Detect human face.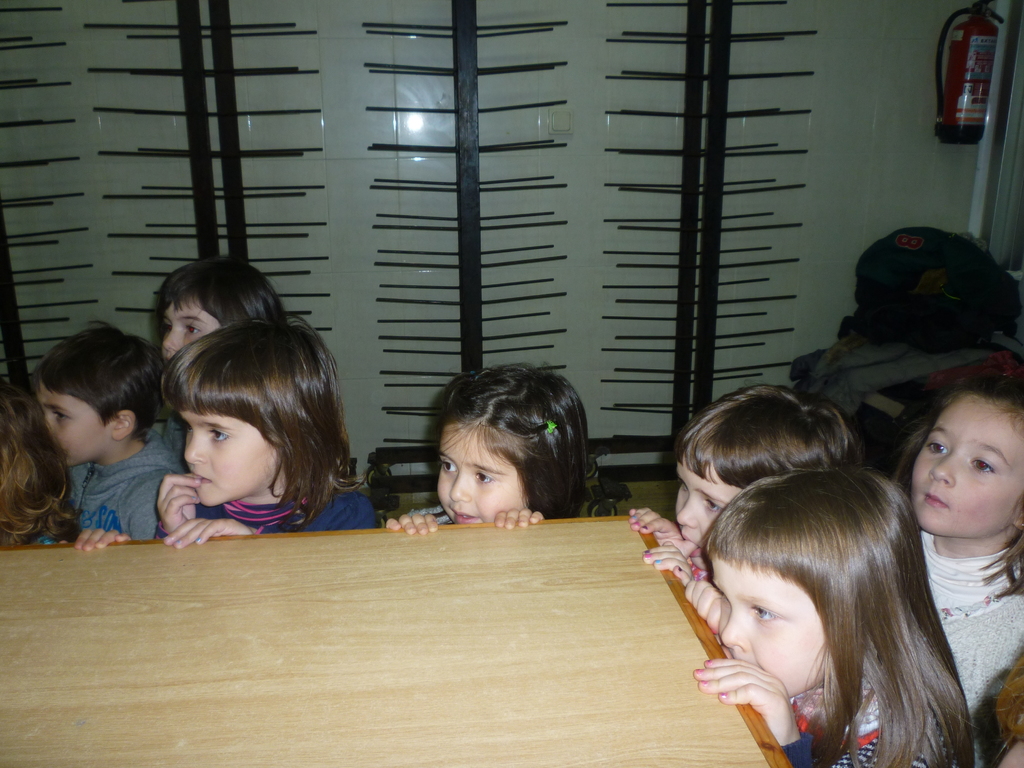
Detected at select_region(38, 377, 110, 468).
